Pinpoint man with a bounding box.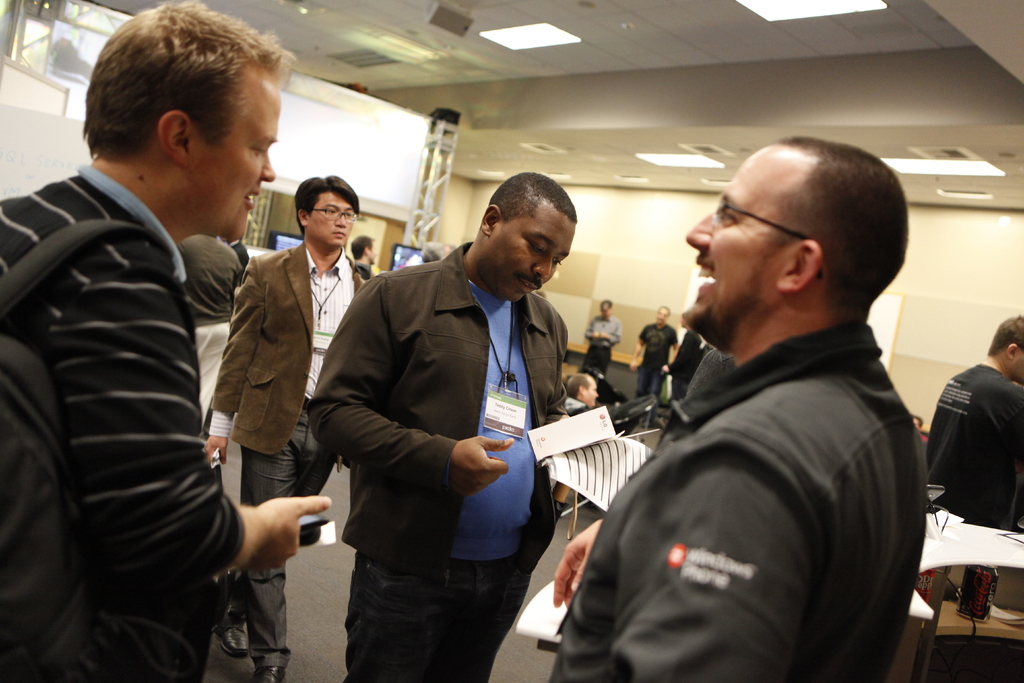
x1=920, y1=317, x2=1023, y2=531.
